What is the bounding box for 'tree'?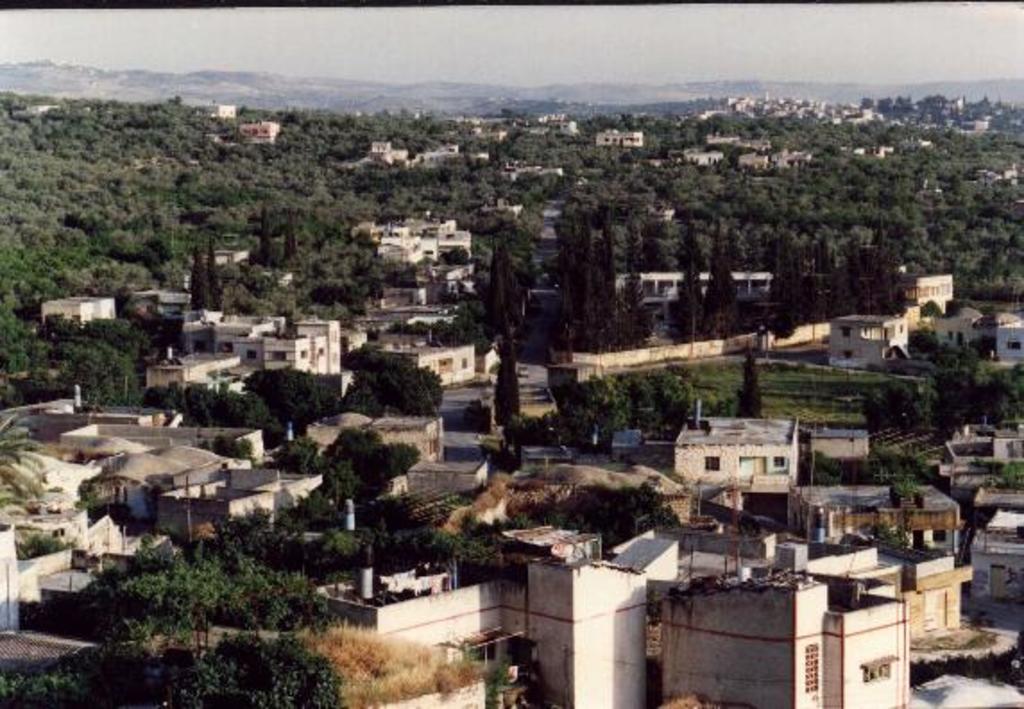
354/351/471/433.
